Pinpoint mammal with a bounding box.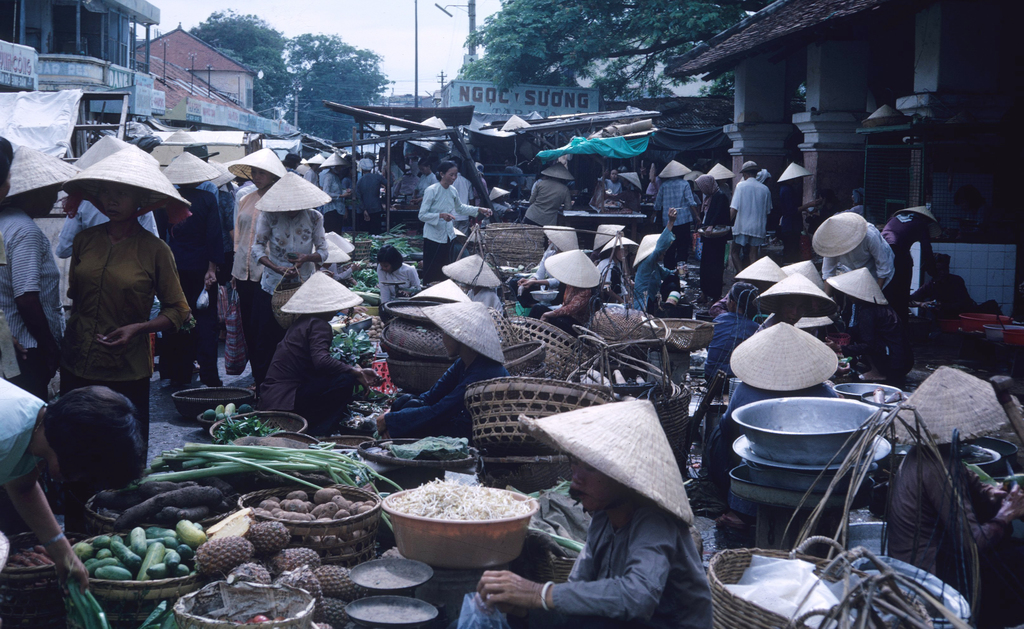
region(497, 158, 509, 174).
